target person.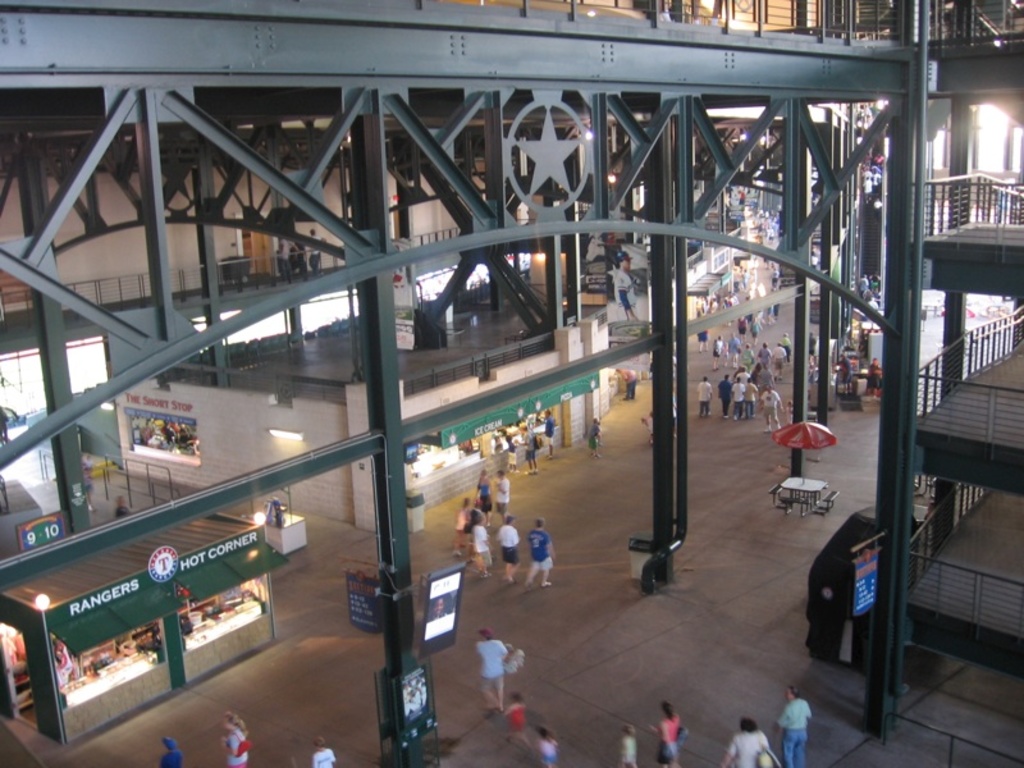
Target region: 521/518/559/586.
